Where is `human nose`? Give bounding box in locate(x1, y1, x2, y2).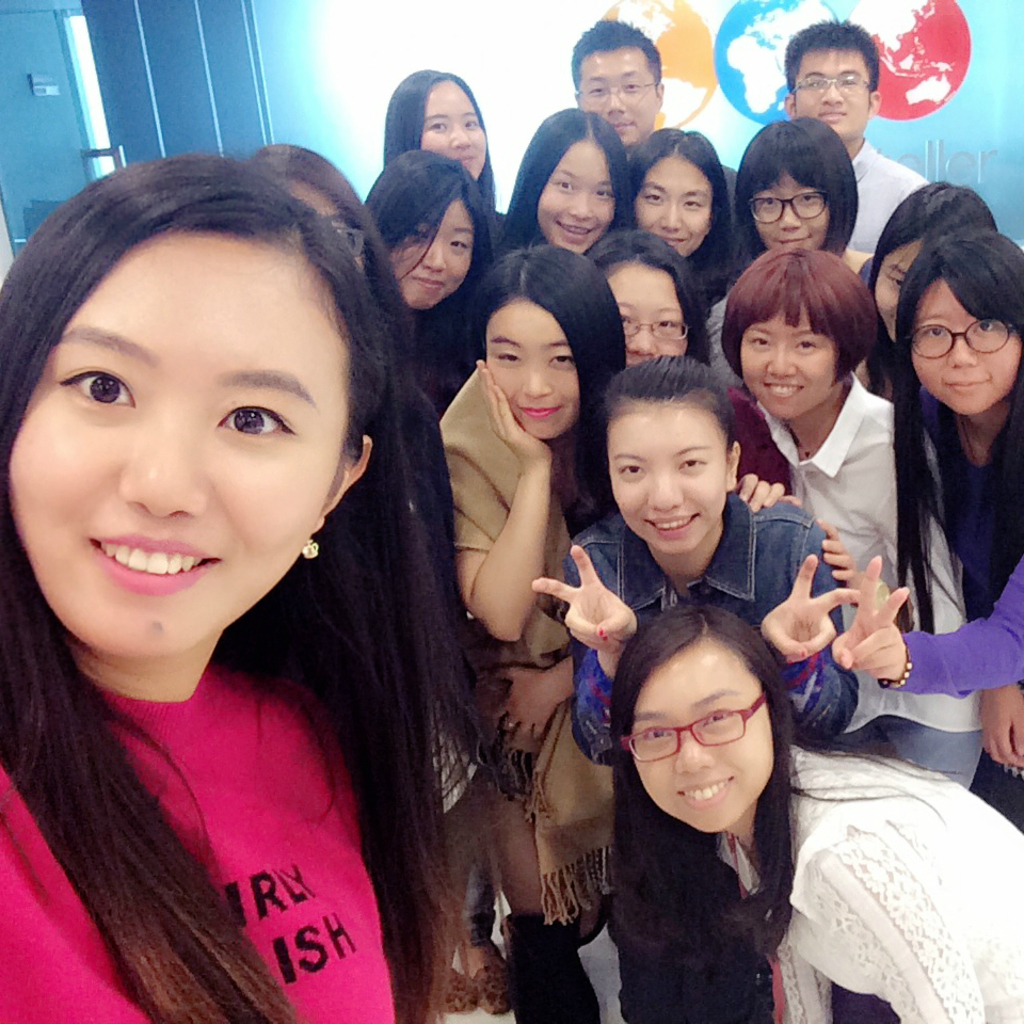
locate(563, 194, 595, 221).
